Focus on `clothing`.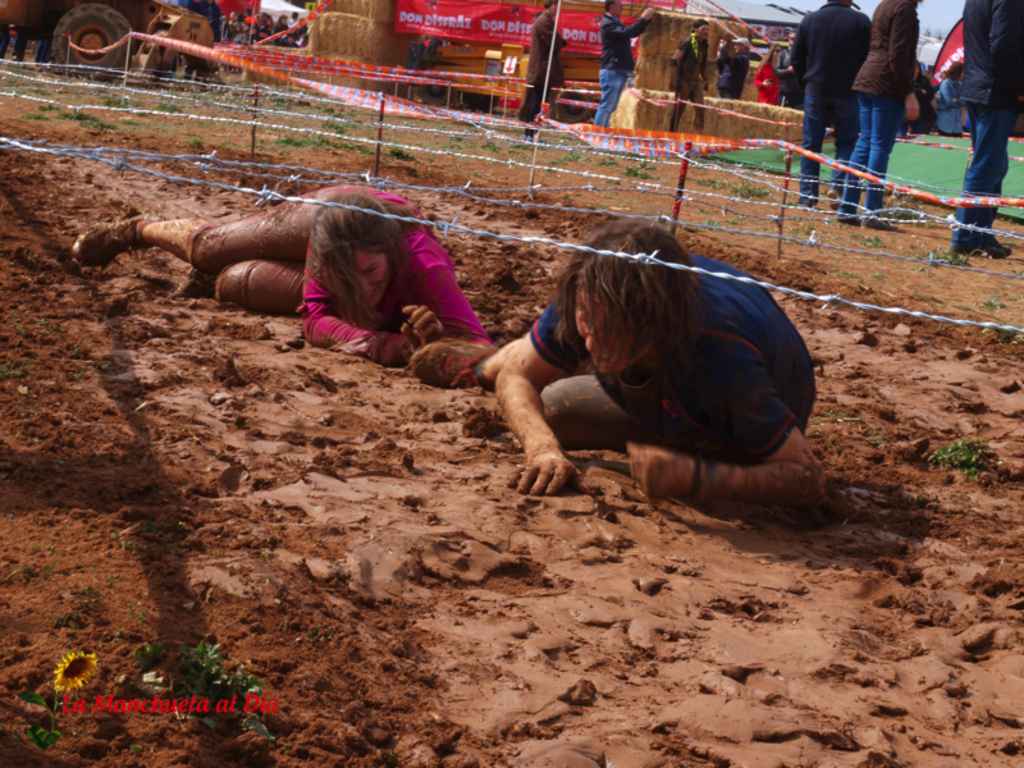
Focused at locate(474, 233, 809, 494).
